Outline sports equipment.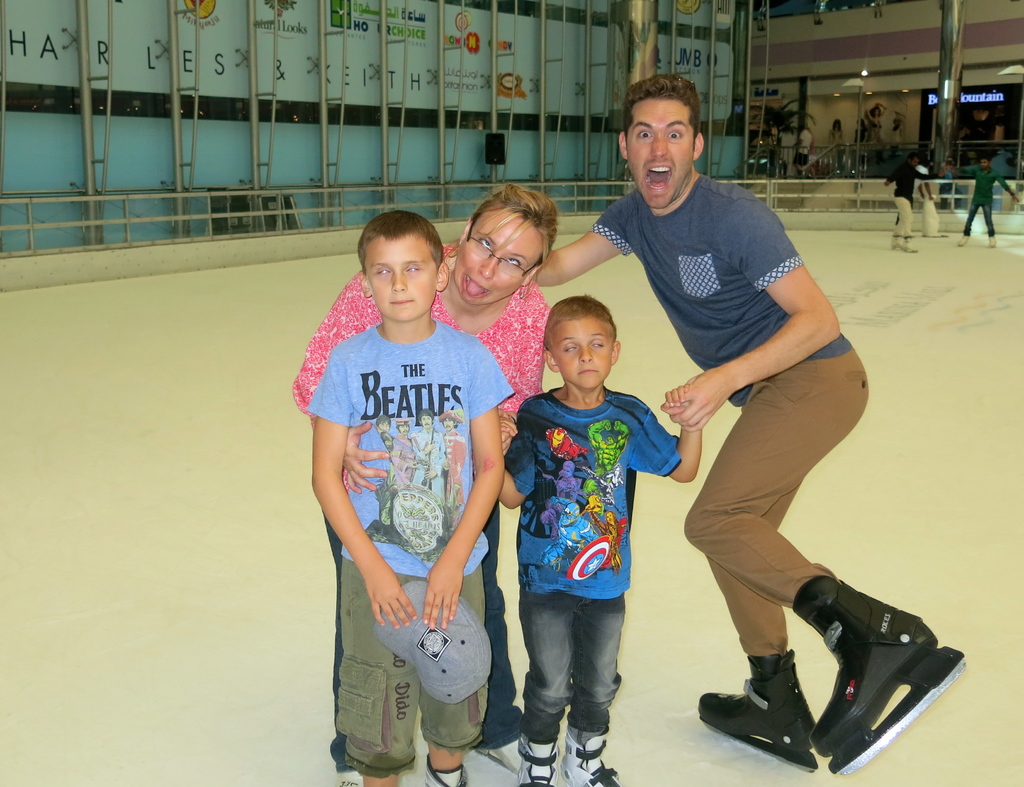
Outline: box(559, 727, 622, 786).
